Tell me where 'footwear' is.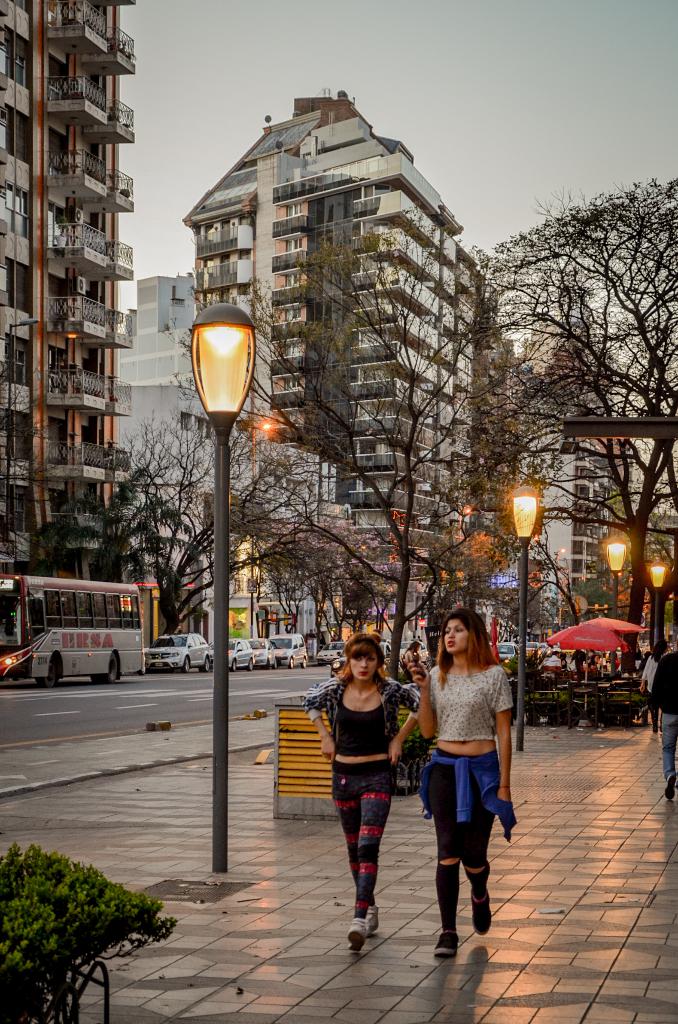
'footwear' is at box(346, 917, 367, 948).
